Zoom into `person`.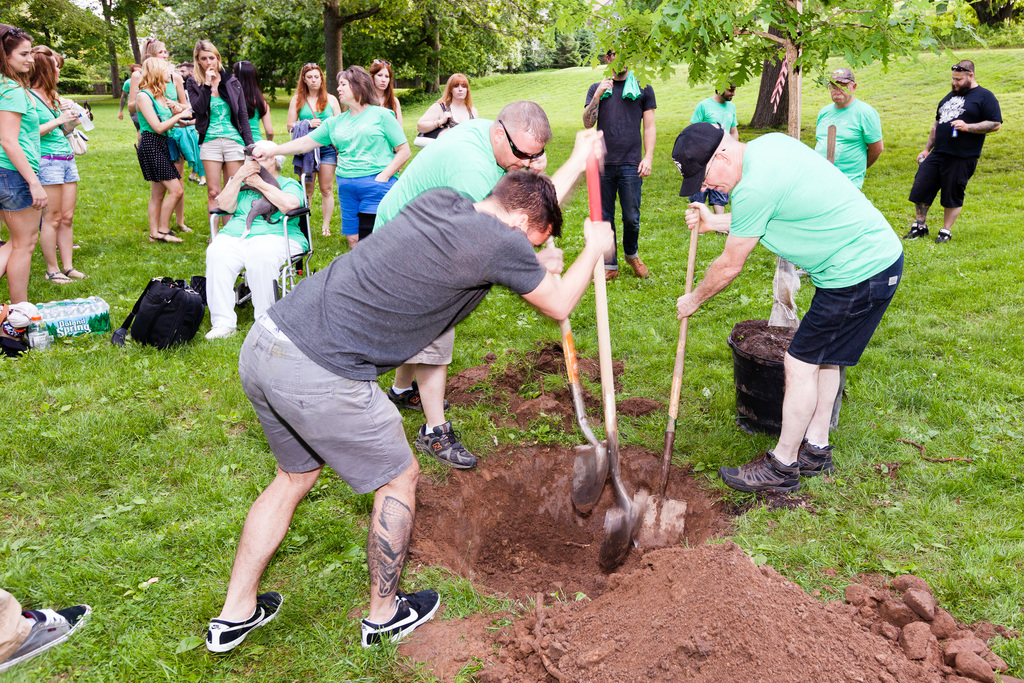
Zoom target: rect(0, 26, 47, 300).
